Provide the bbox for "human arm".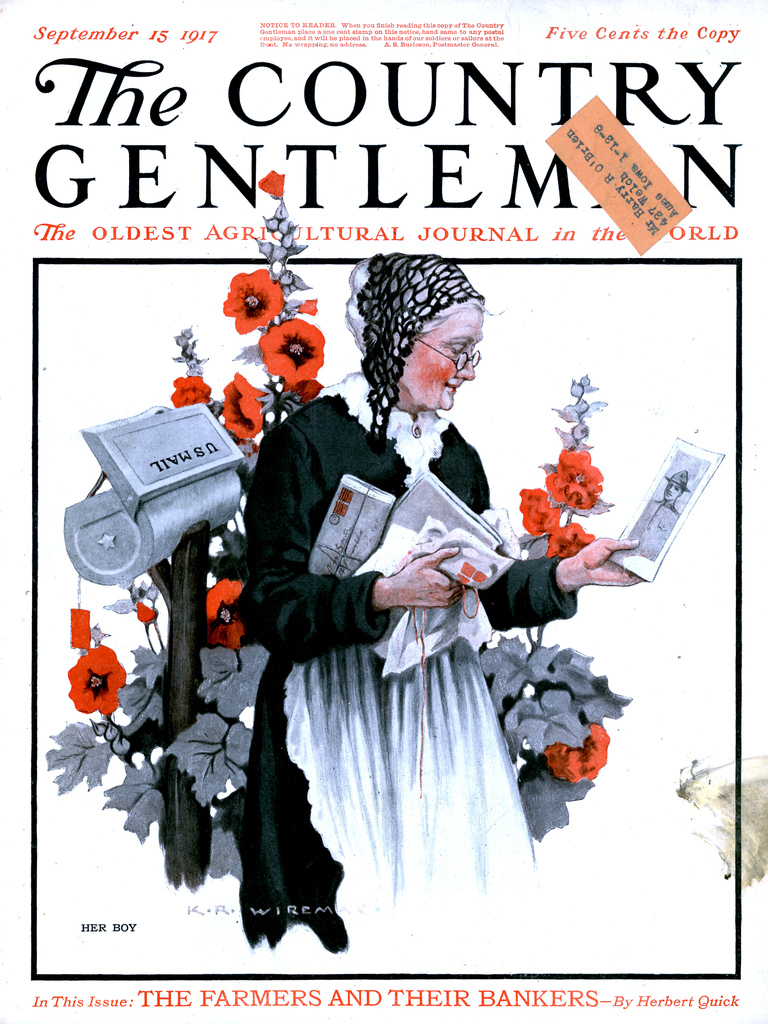
l=454, t=435, r=643, b=628.
